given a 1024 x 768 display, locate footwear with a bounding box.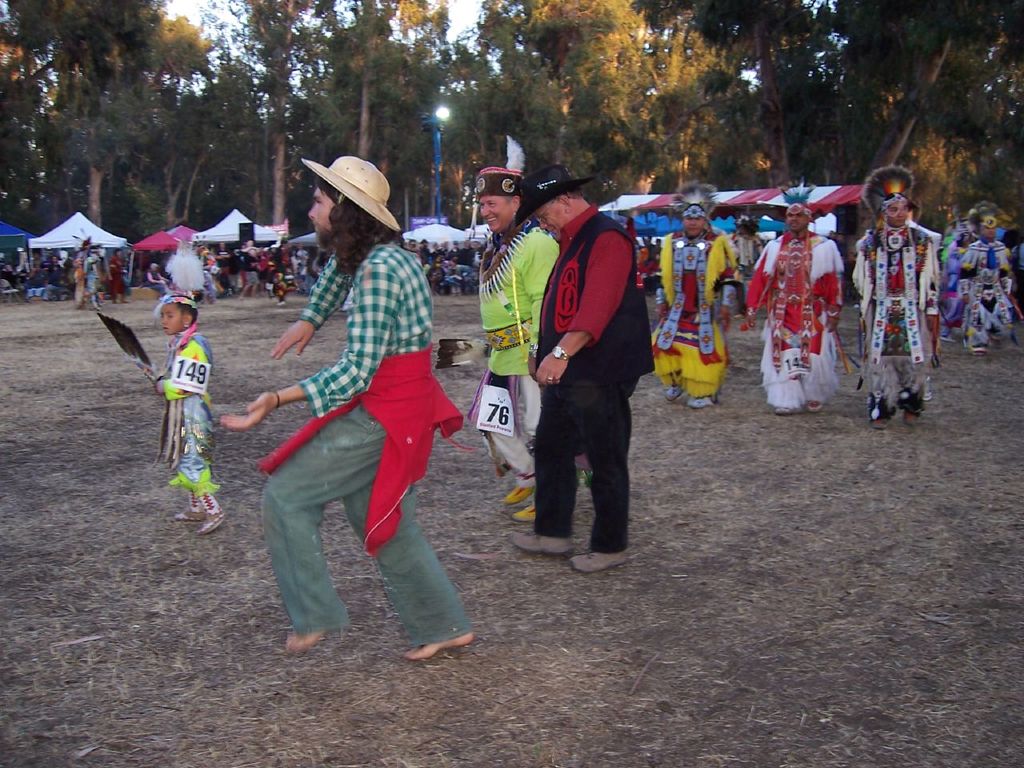
Located: left=906, top=409, right=914, bottom=426.
